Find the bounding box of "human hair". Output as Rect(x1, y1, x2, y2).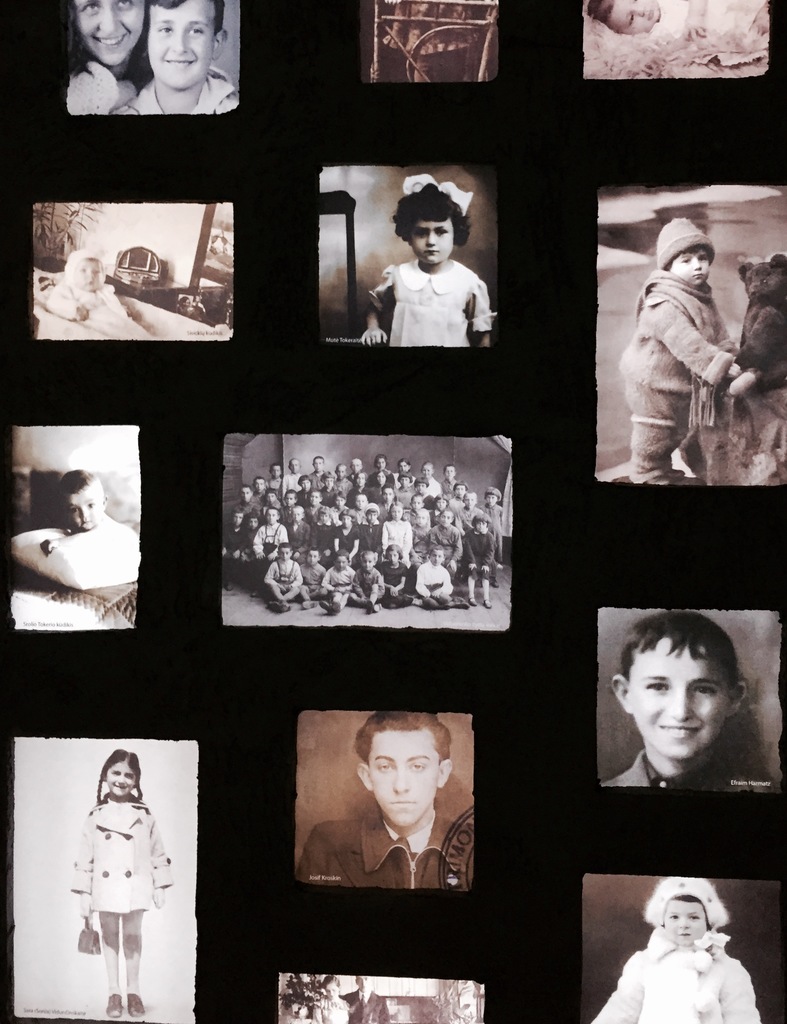
Rect(674, 895, 715, 932).
